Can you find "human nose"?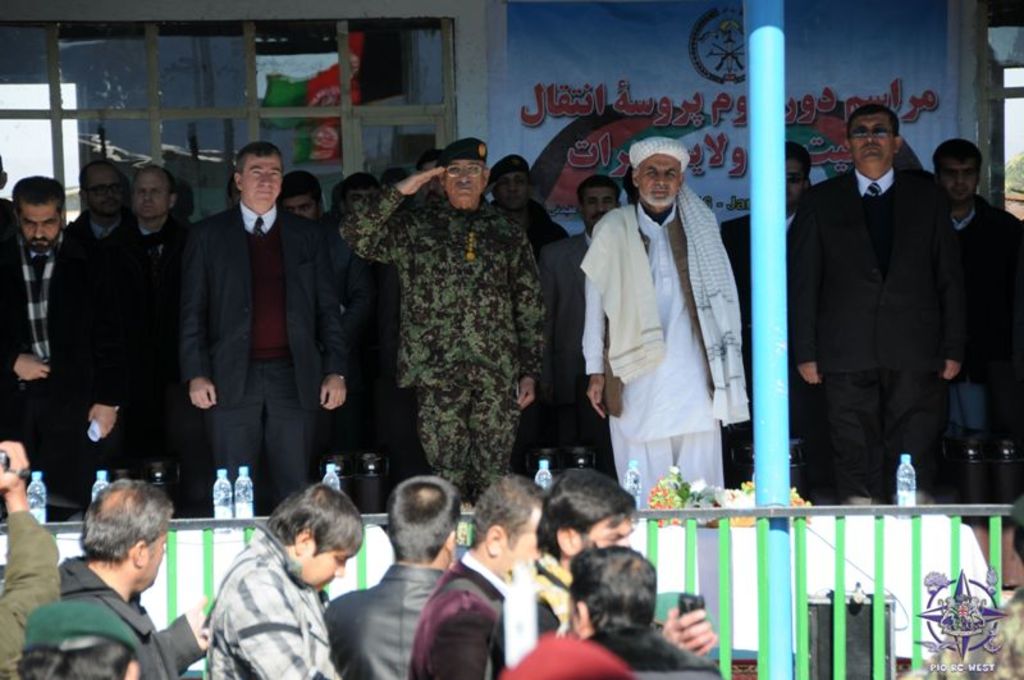
Yes, bounding box: [x1=257, y1=172, x2=273, y2=187].
